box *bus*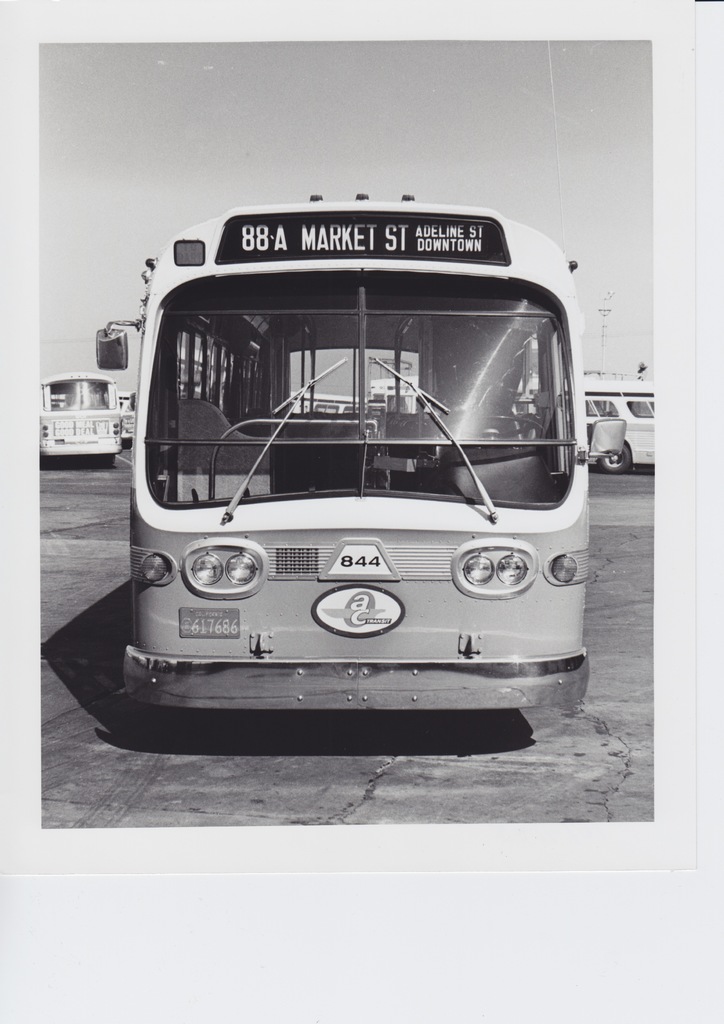
box=[34, 371, 118, 462]
